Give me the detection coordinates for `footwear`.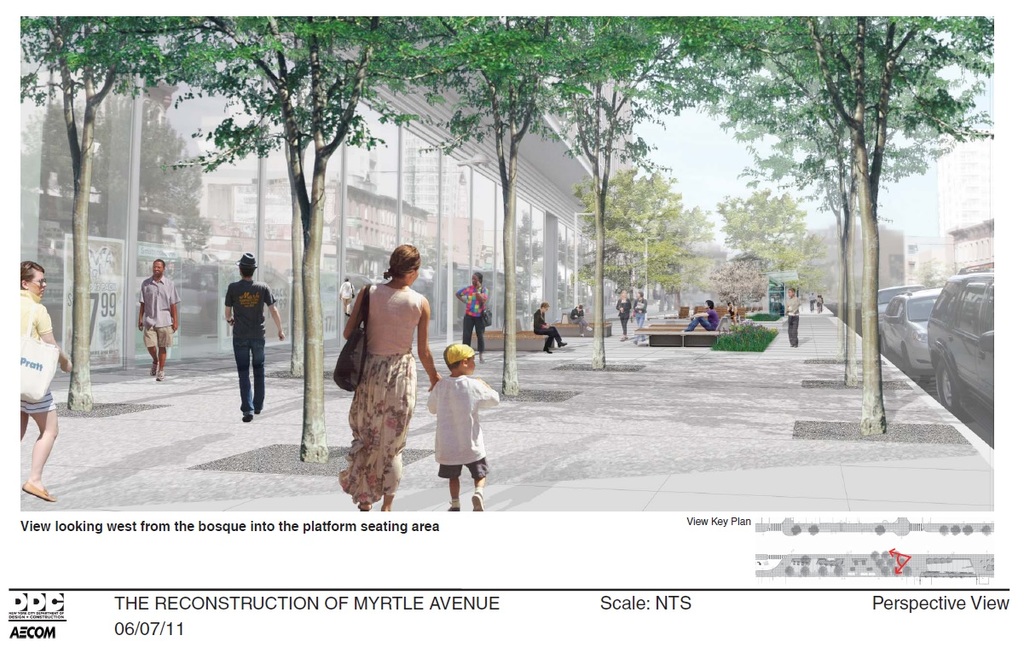
pyautogui.locateOnScreen(20, 482, 58, 505).
